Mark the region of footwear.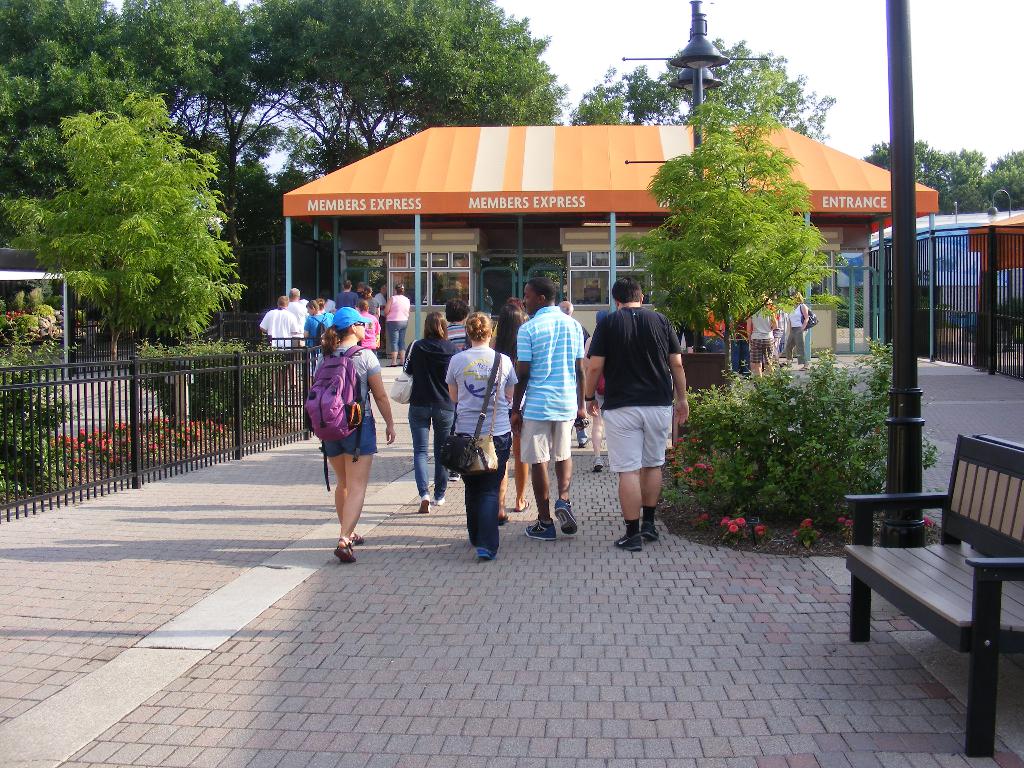
Region: rect(449, 472, 461, 483).
